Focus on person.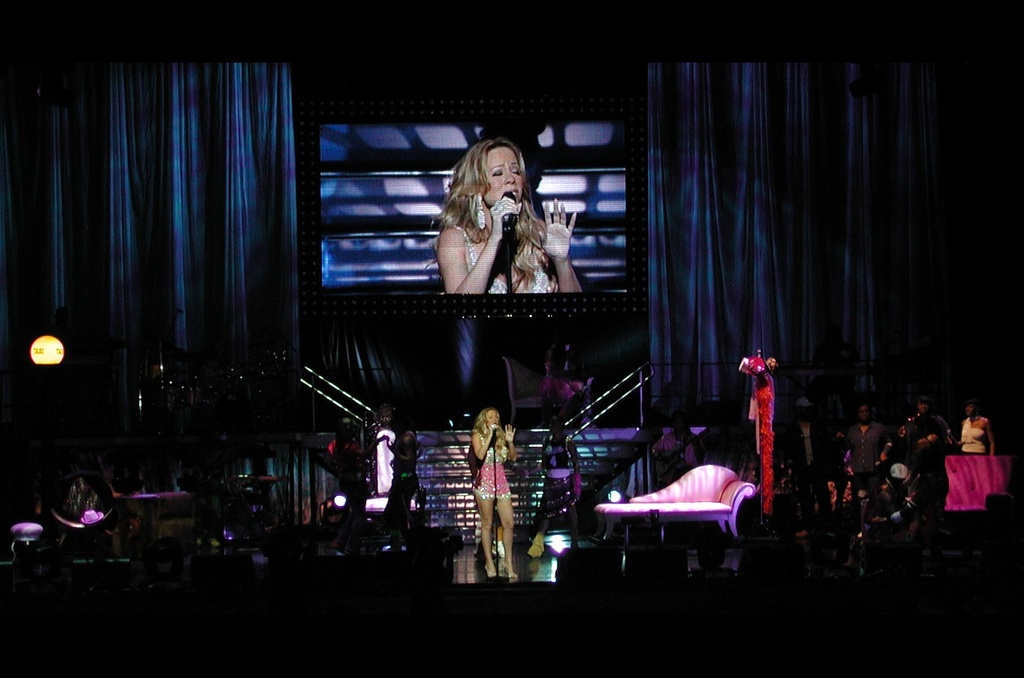
Focused at 473/410/517/576.
